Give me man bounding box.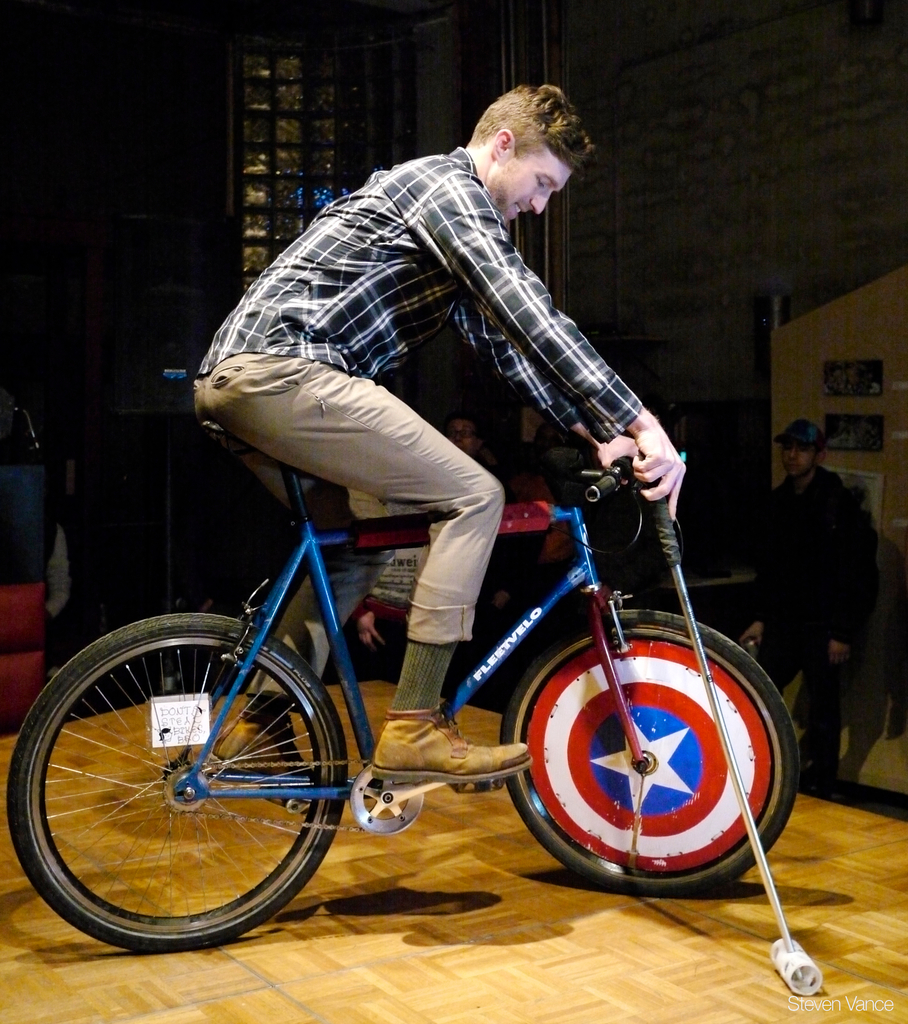
detection(222, 93, 726, 701).
